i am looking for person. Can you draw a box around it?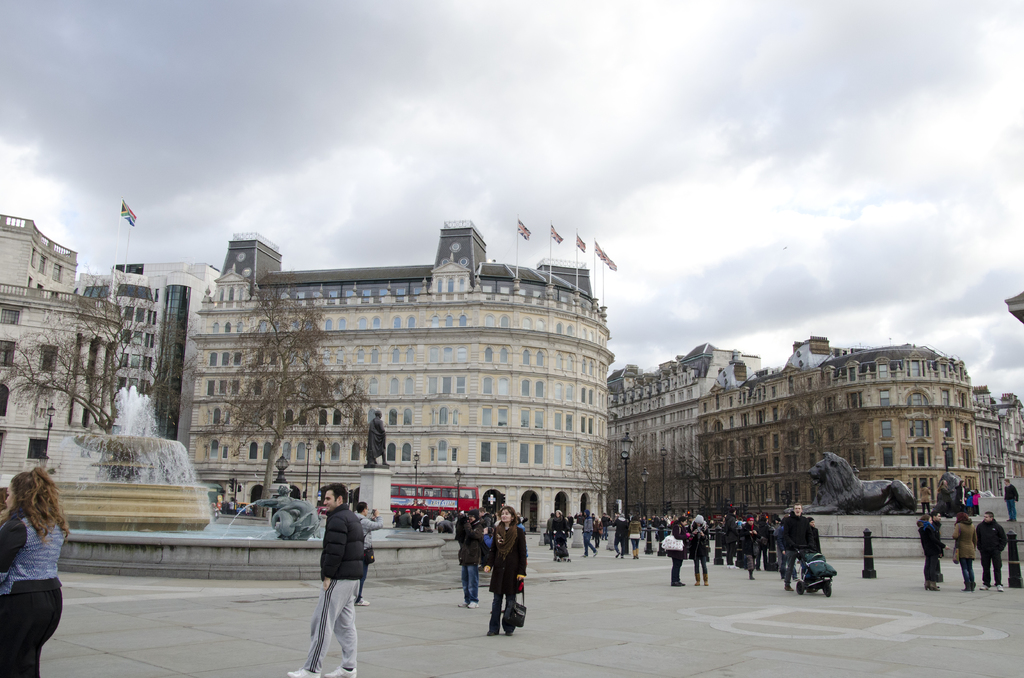
Sure, the bounding box is <bbox>947, 509, 979, 588</bbox>.
